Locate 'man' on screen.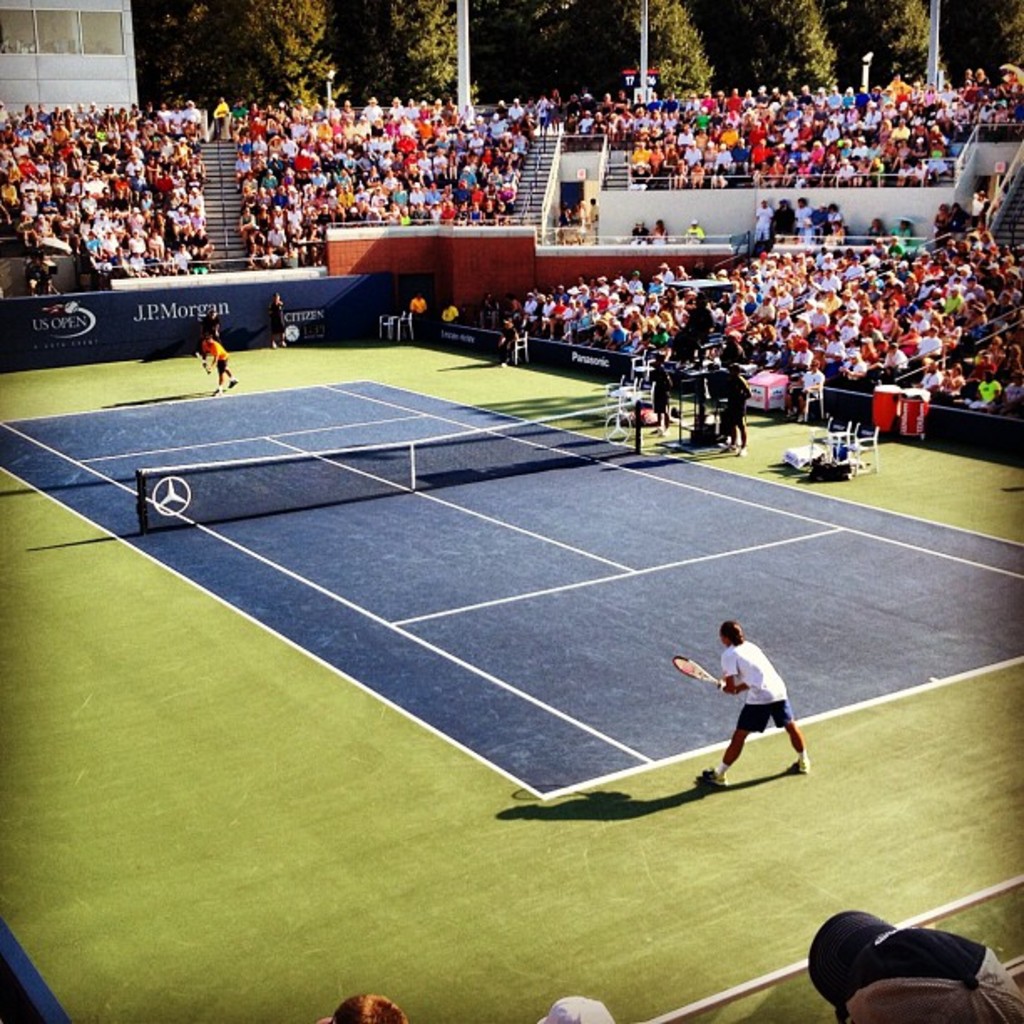
On screen at crop(703, 632, 822, 795).
